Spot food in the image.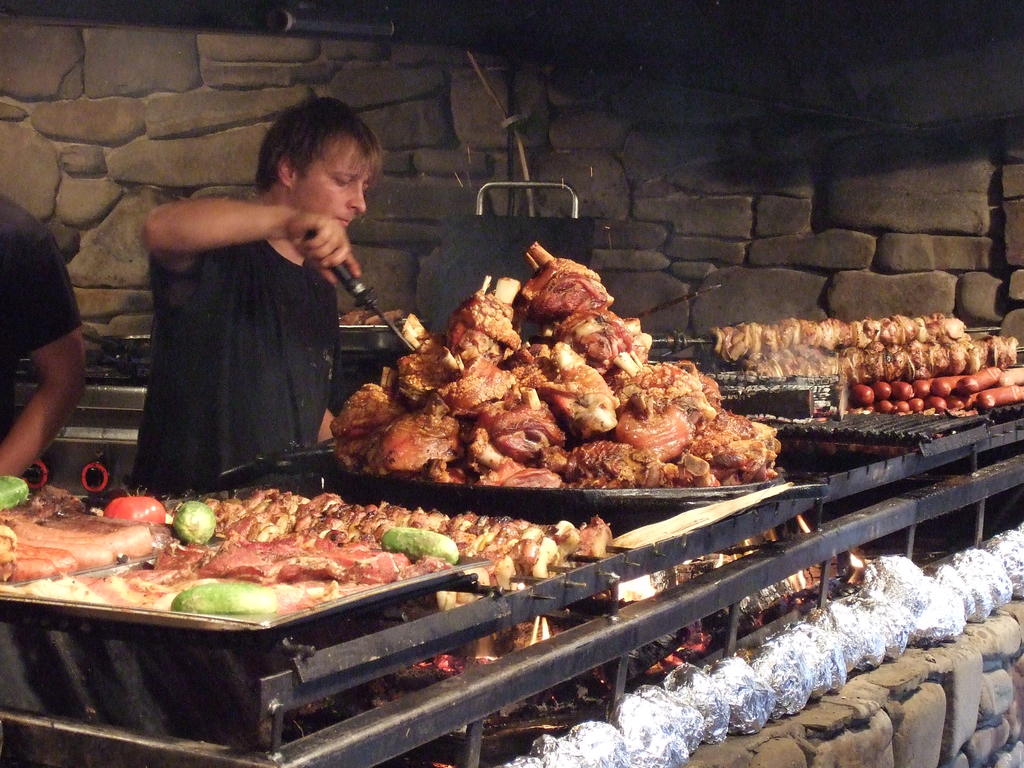
food found at [x1=339, y1=303, x2=411, y2=324].
